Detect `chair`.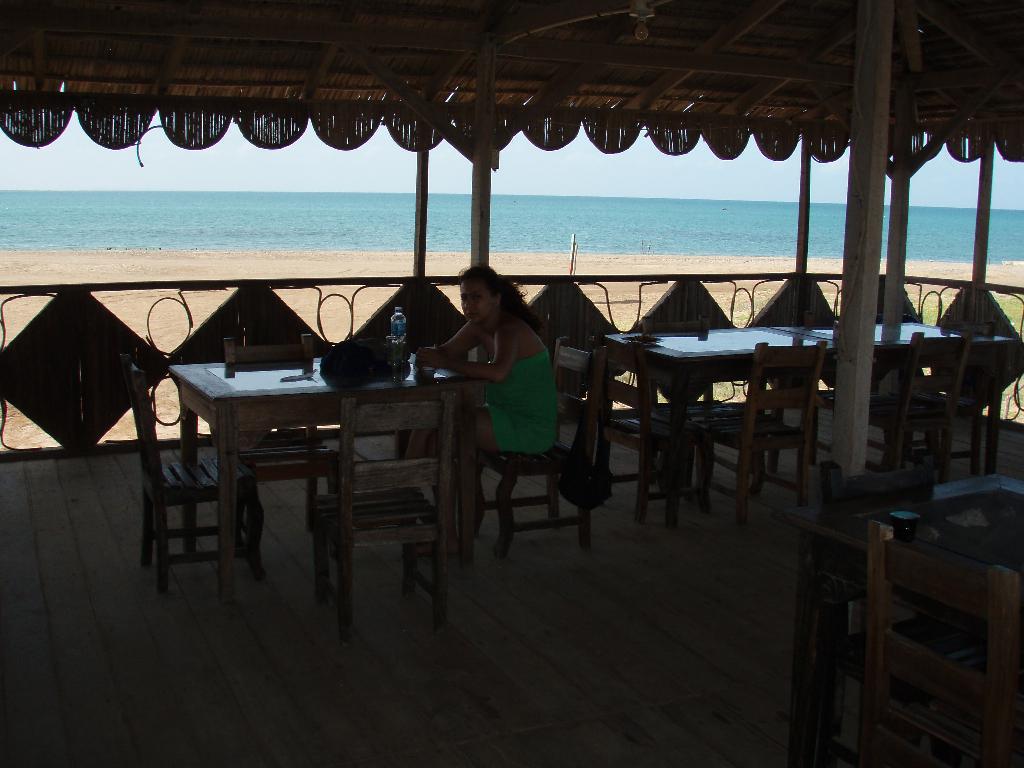
Detected at pyautogui.locateOnScreen(690, 340, 817, 520).
